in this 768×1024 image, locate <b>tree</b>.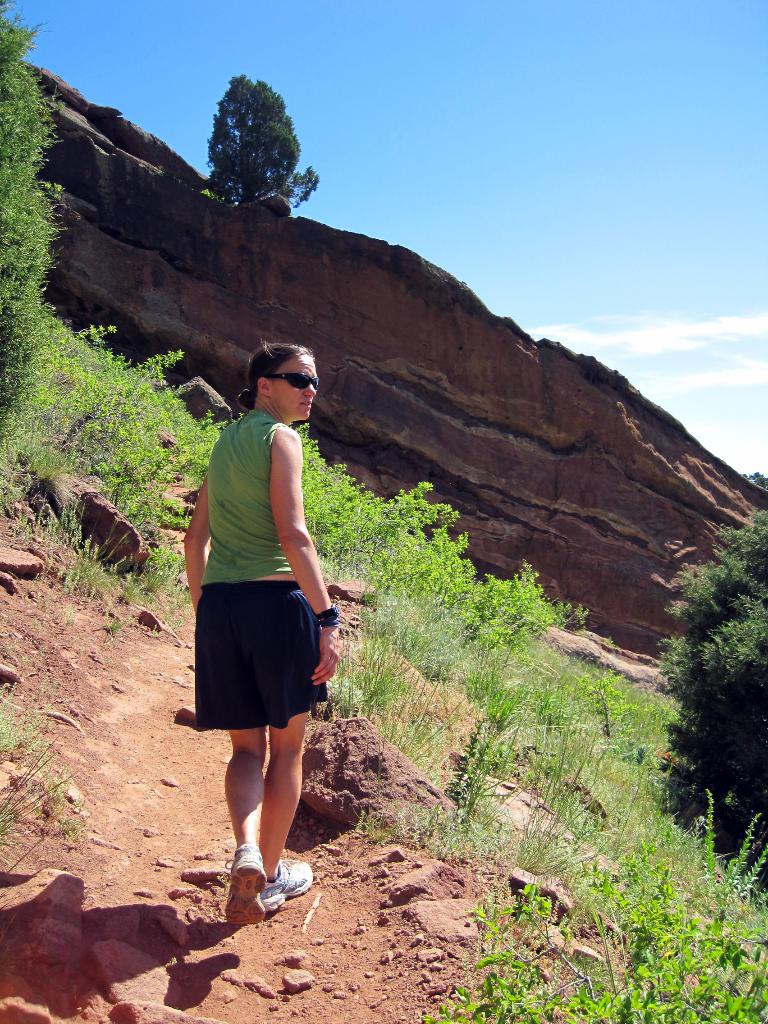
Bounding box: locate(202, 74, 310, 202).
